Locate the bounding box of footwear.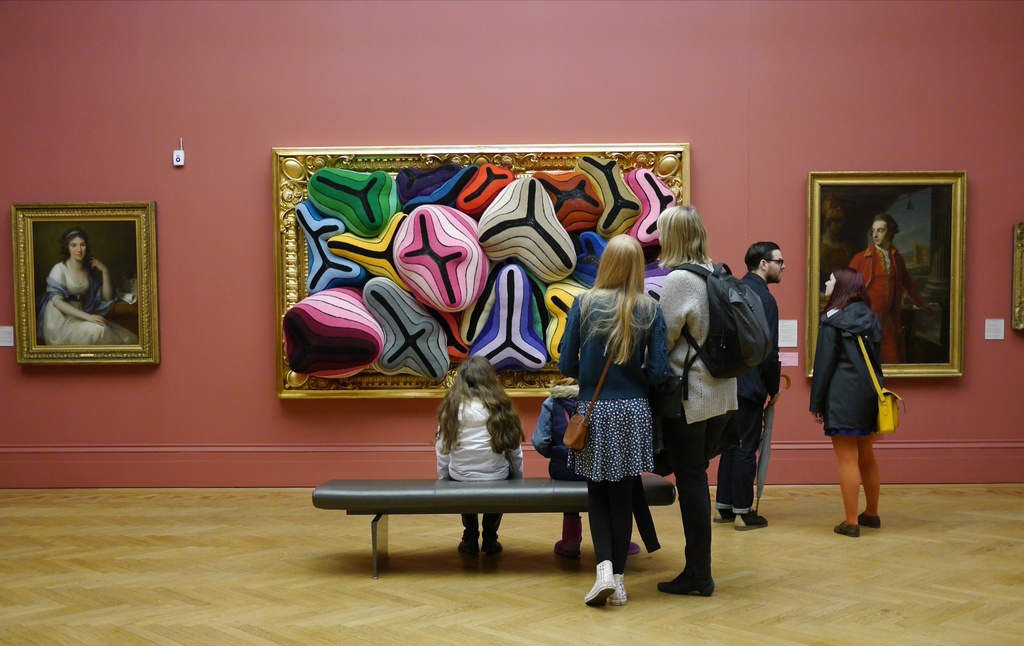
Bounding box: box(655, 576, 716, 597).
